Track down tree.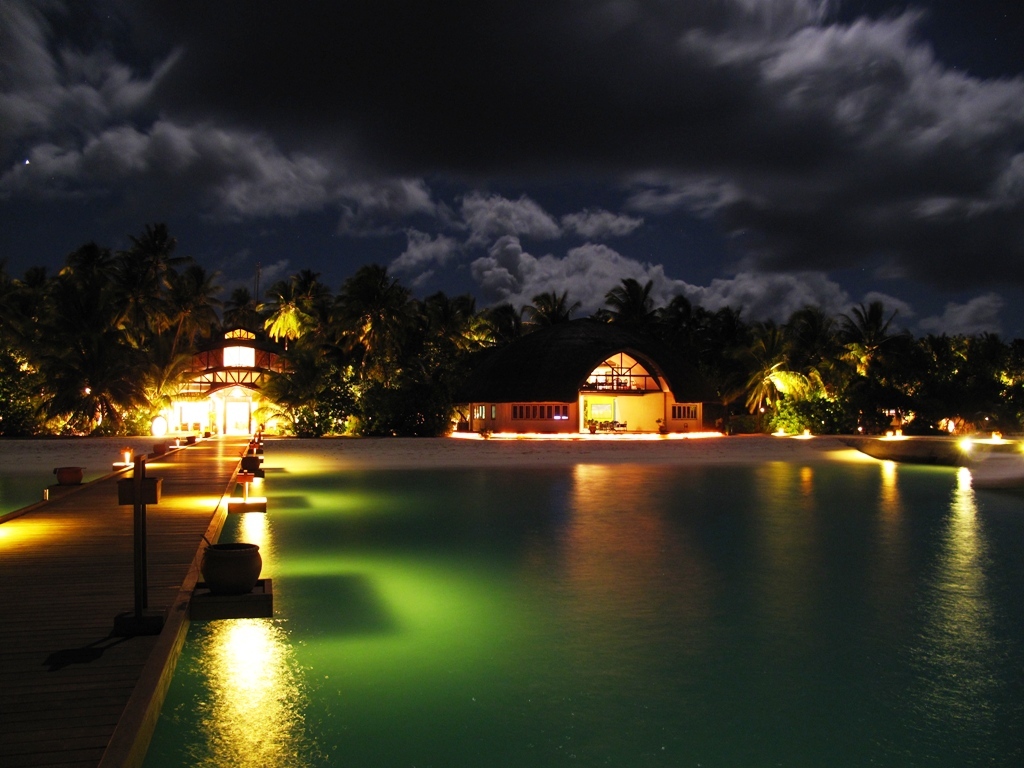
Tracked to 520:291:583:323.
